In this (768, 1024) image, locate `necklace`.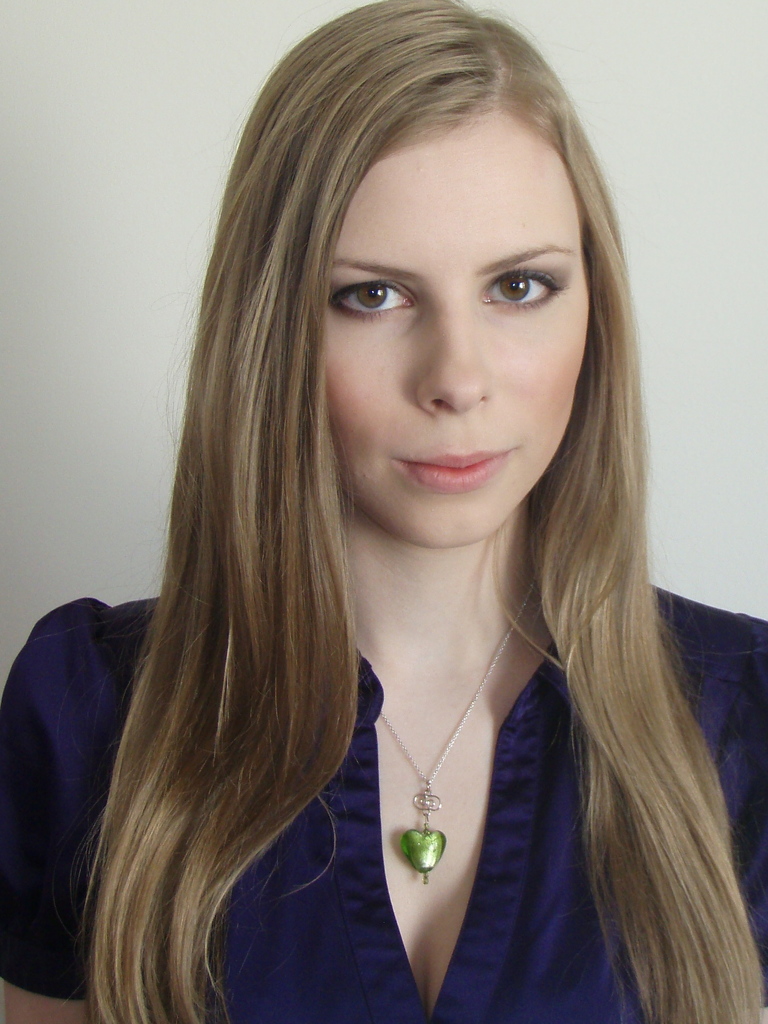
Bounding box: <box>345,627,517,883</box>.
